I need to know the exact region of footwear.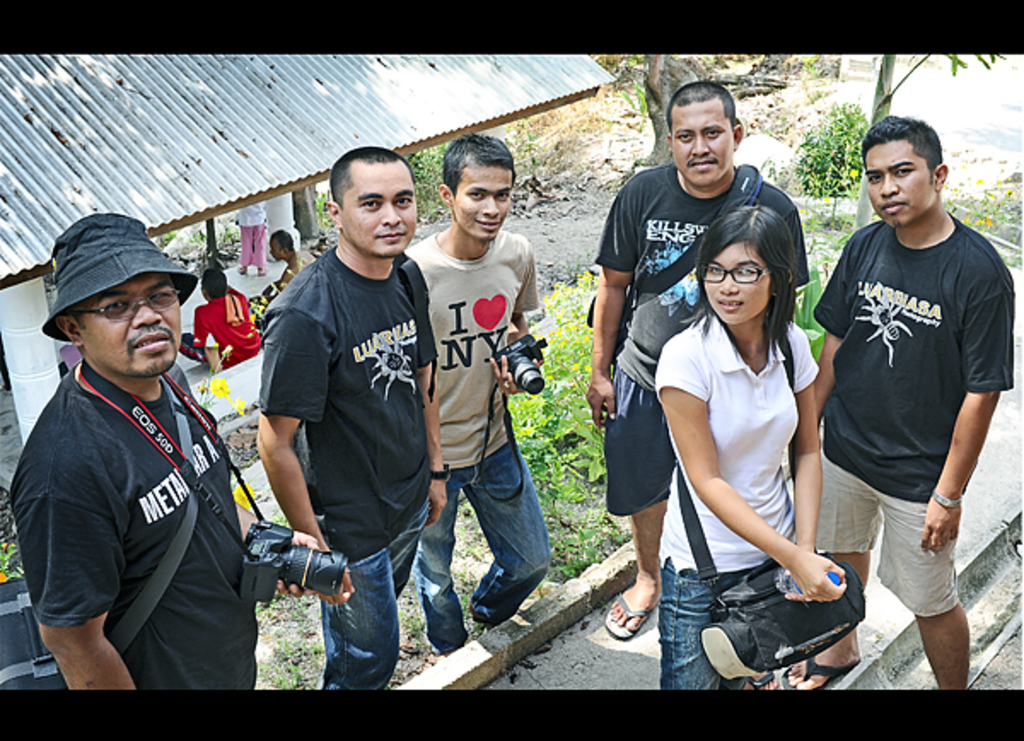
Region: left=773, top=647, right=858, bottom=698.
